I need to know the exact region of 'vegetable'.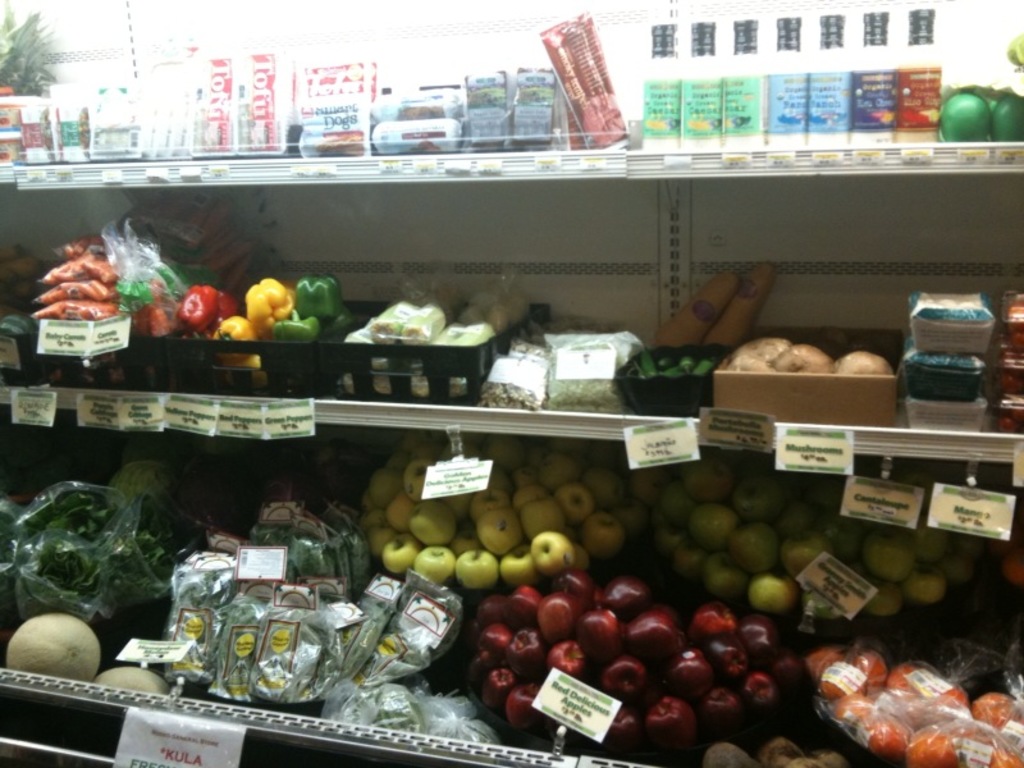
Region: <region>296, 271, 346, 323</region>.
